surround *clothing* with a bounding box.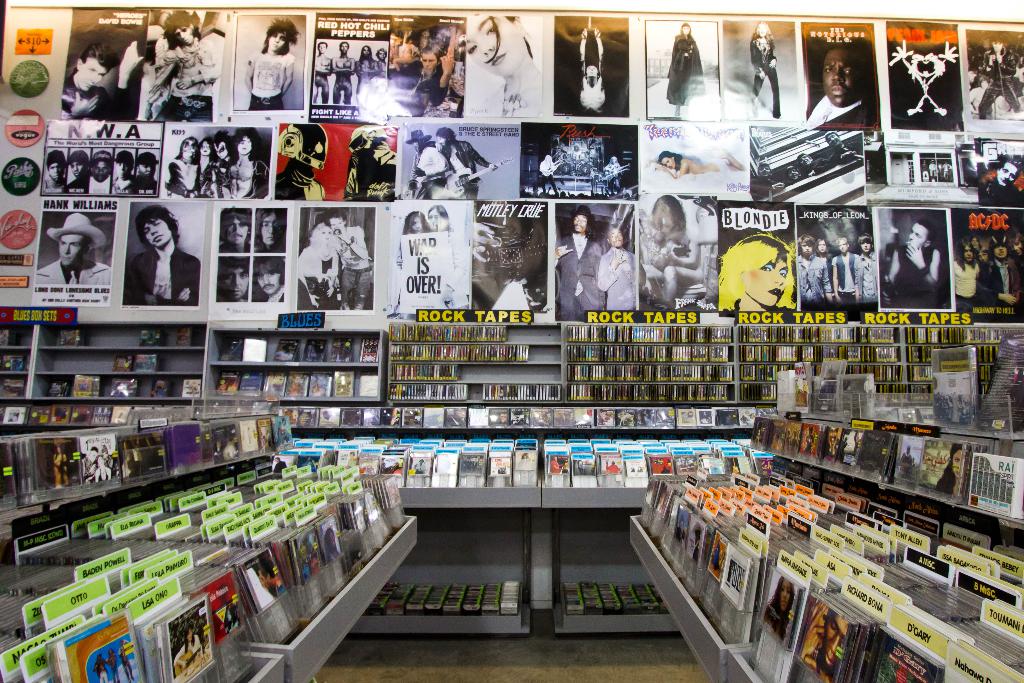
(445, 144, 473, 193).
